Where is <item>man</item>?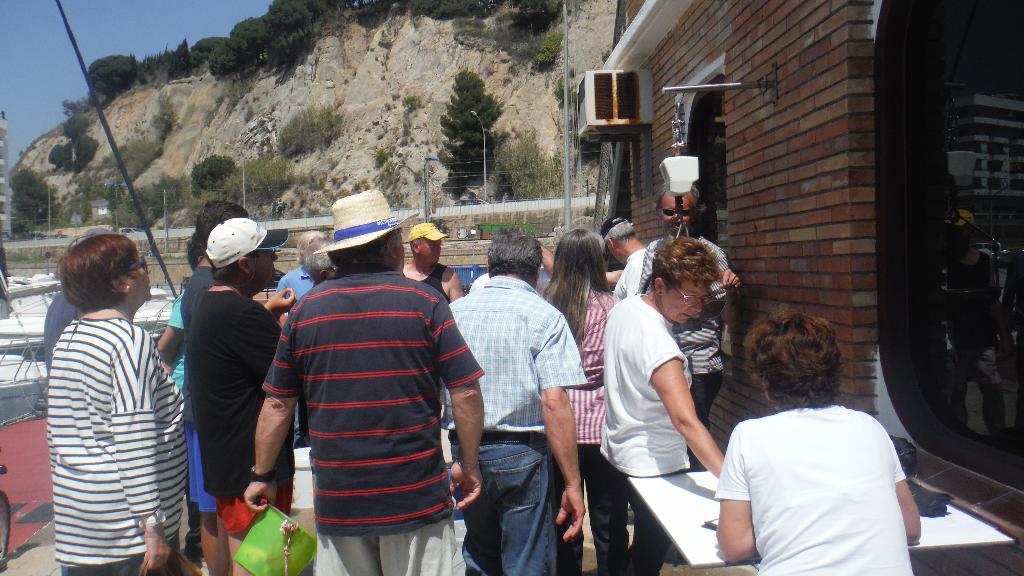
detection(636, 182, 740, 472).
